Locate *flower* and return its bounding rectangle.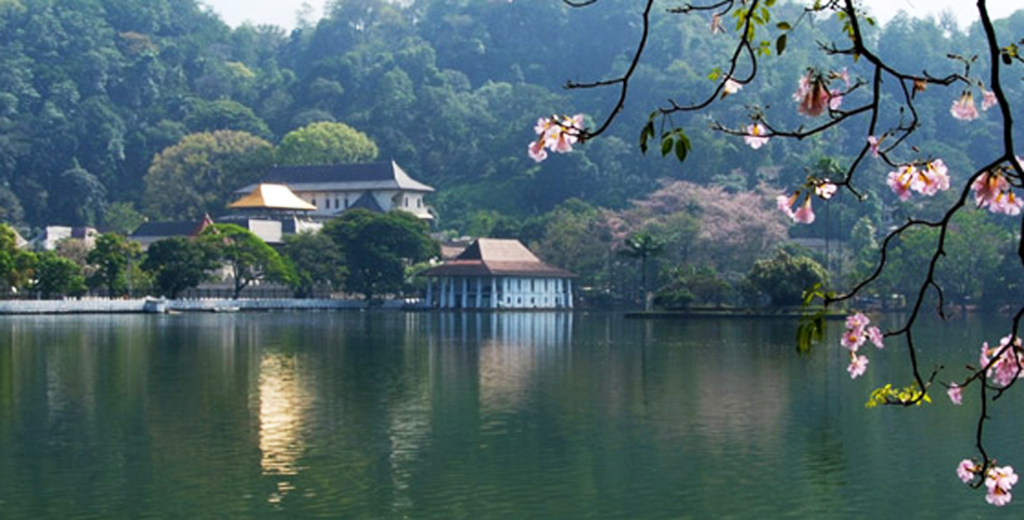
bbox=(747, 120, 772, 146).
